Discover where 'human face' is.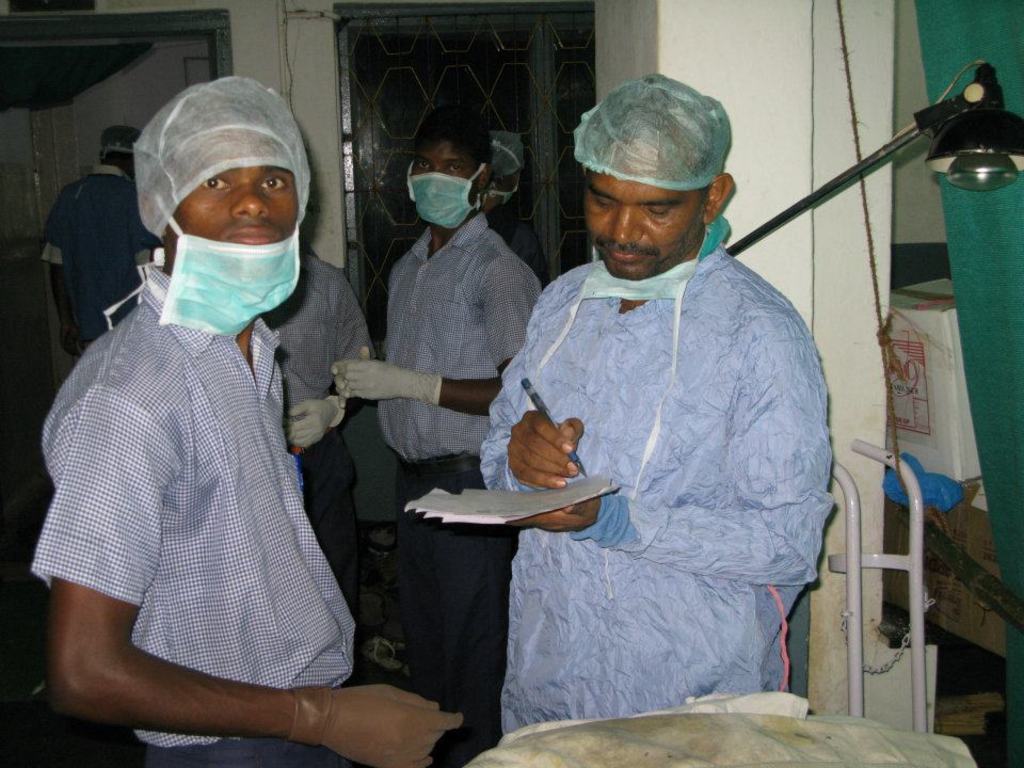
Discovered at x1=414 y1=140 x2=478 y2=203.
